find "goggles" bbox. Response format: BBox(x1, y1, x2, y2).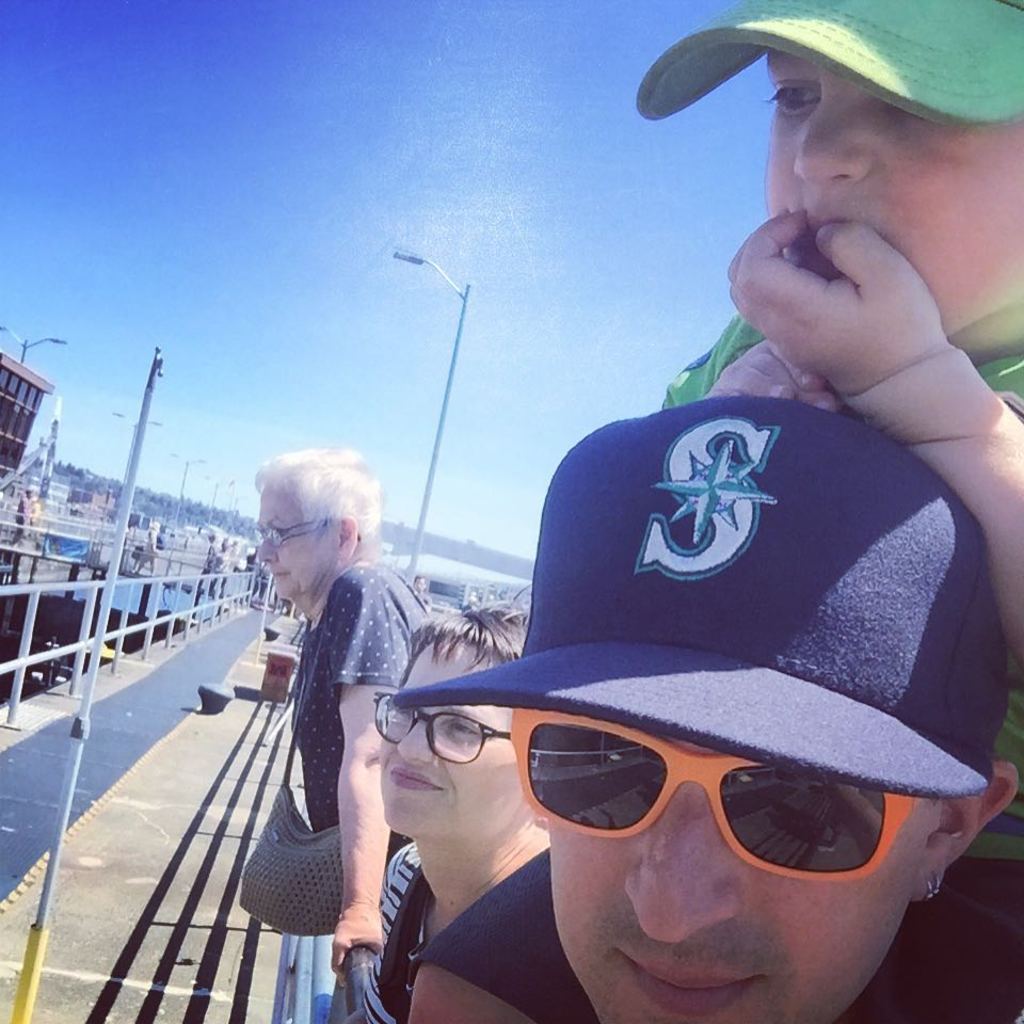
BBox(443, 700, 947, 905).
